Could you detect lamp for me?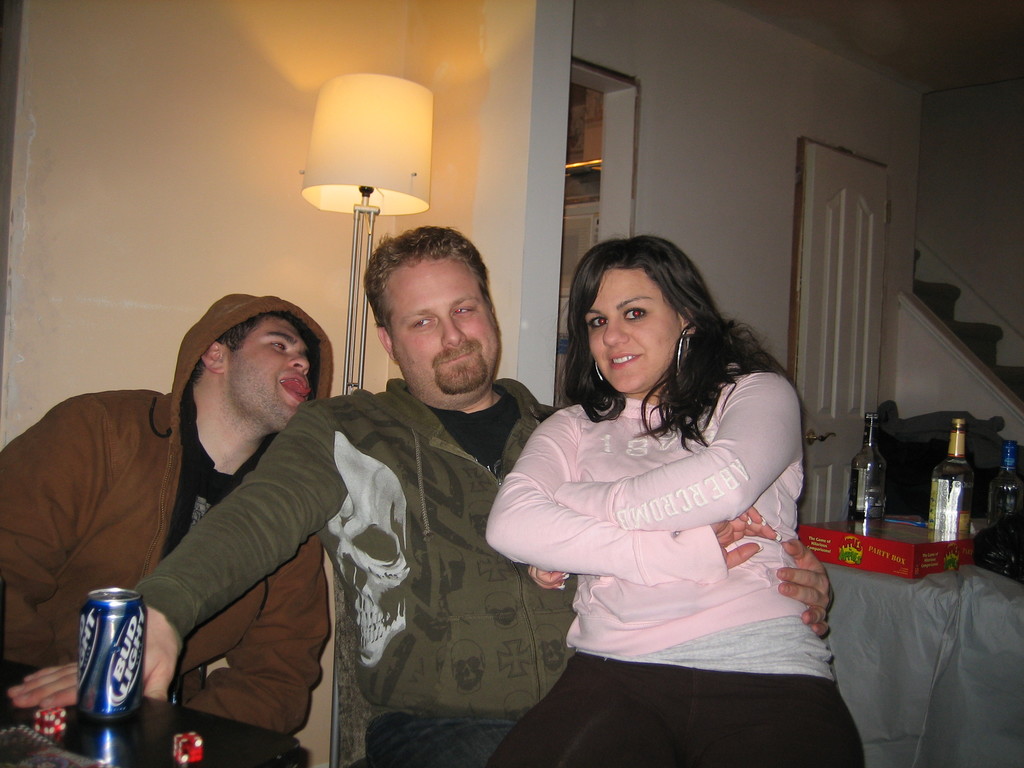
Detection result: <bbox>298, 74, 432, 399</bbox>.
